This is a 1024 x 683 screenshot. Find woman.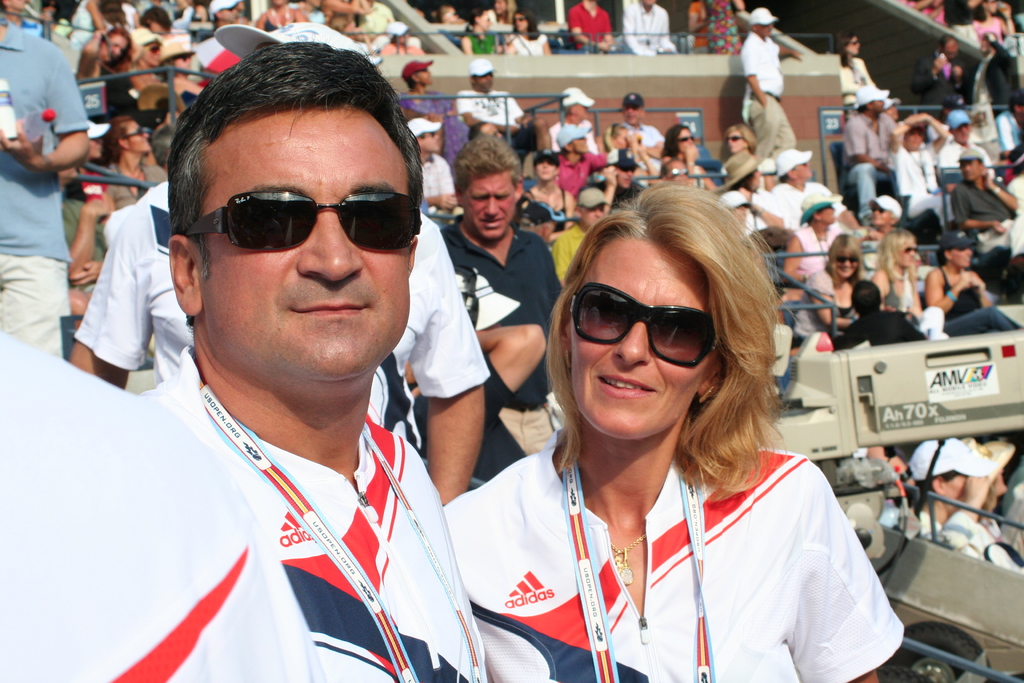
Bounding box: region(925, 235, 1018, 338).
